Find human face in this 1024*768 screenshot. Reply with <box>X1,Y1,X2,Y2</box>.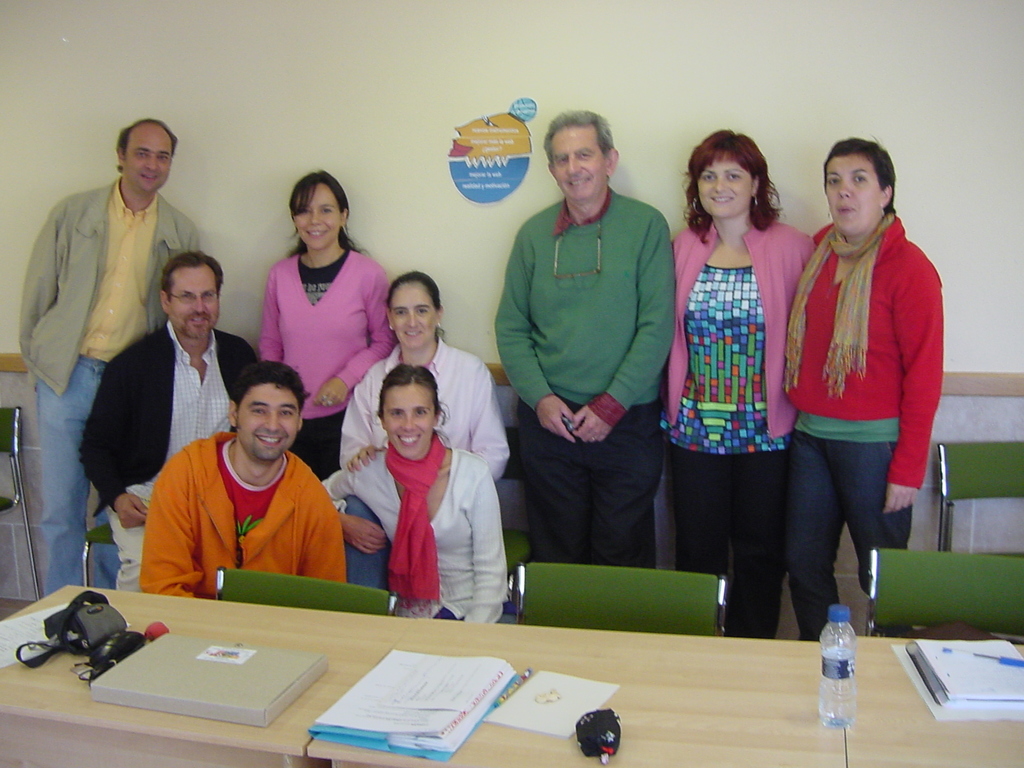
<box>126,122,172,187</box>.
